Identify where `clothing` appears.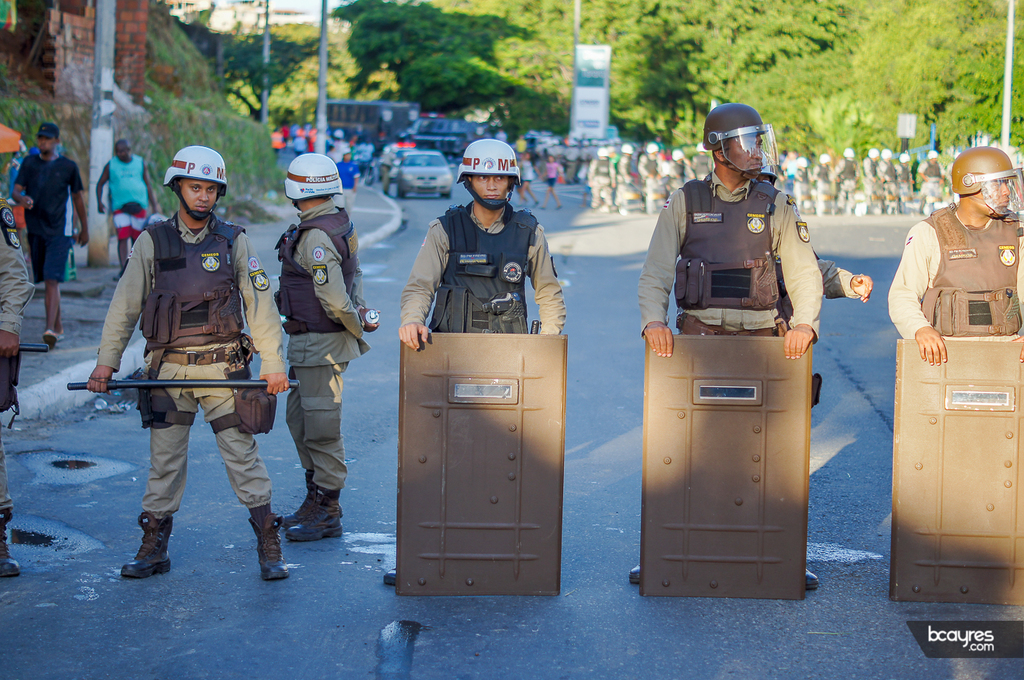
Appears at (left=921, top=159, right=942, bottom=192).
